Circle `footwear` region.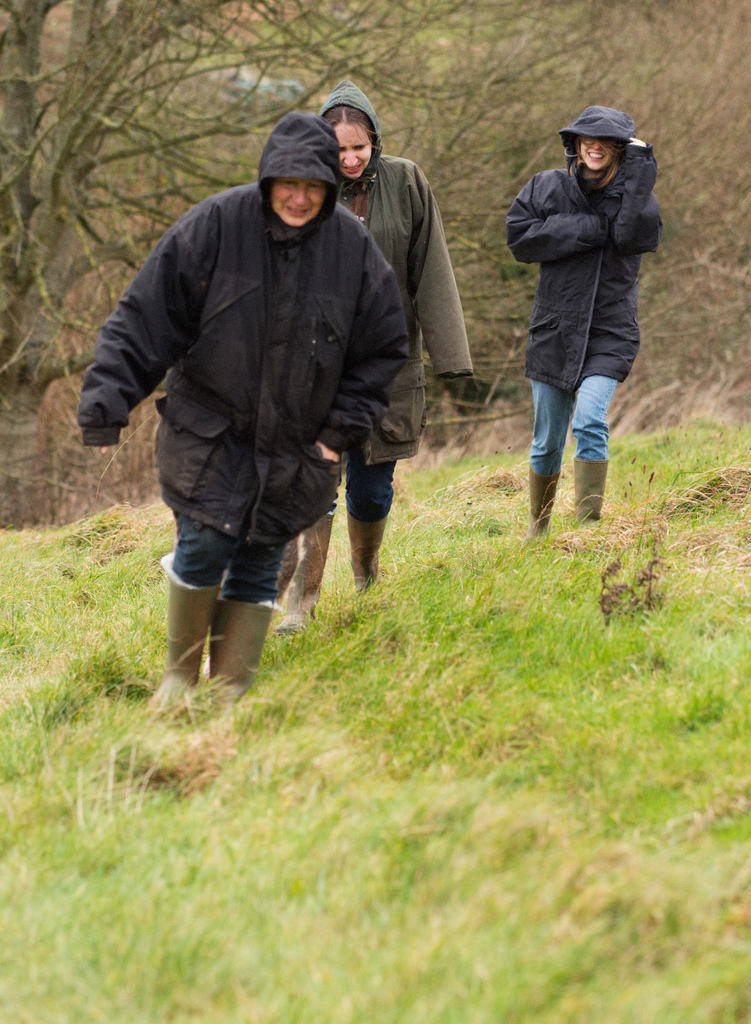
Region: 346 512 390 591.
